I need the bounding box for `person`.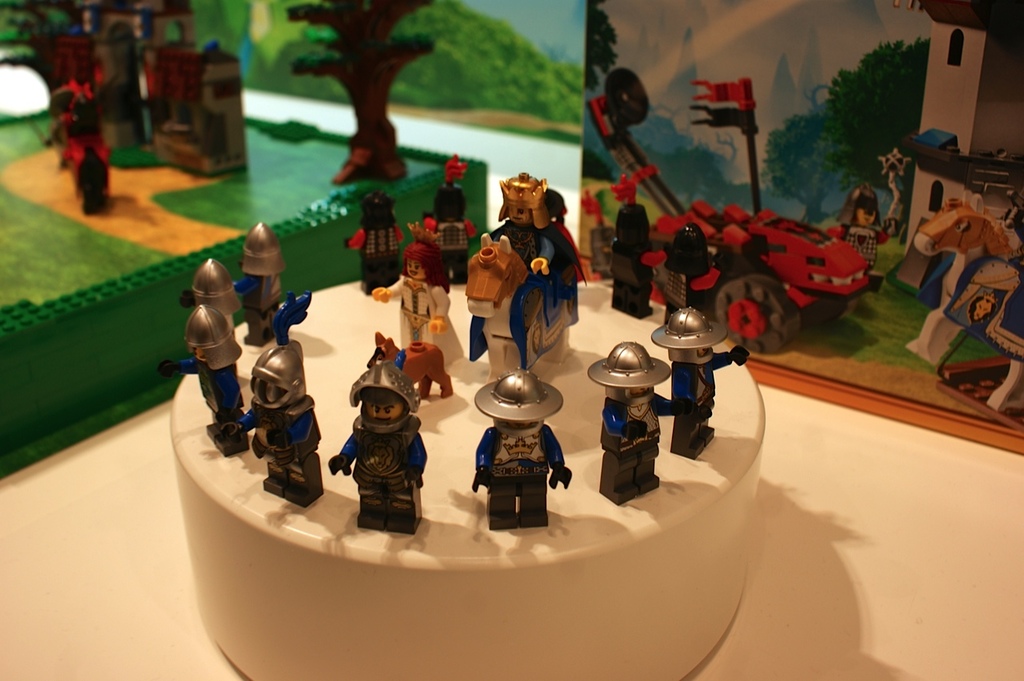
Here it is: <box>584,341,694,507</box>.
